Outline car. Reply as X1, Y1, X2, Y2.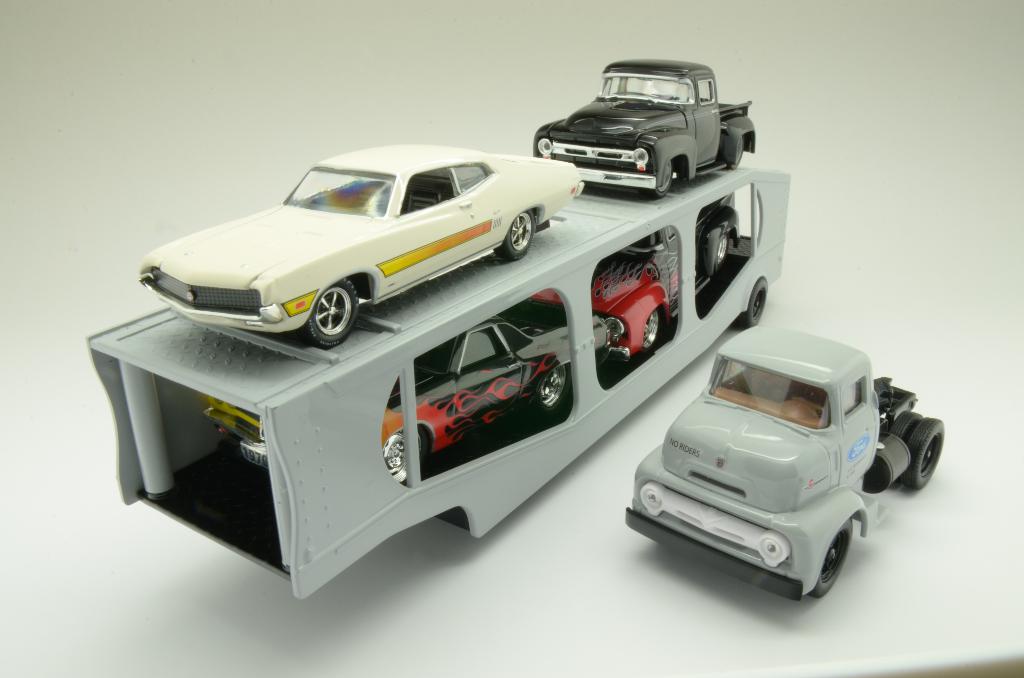
534, 57, 758, 202.
